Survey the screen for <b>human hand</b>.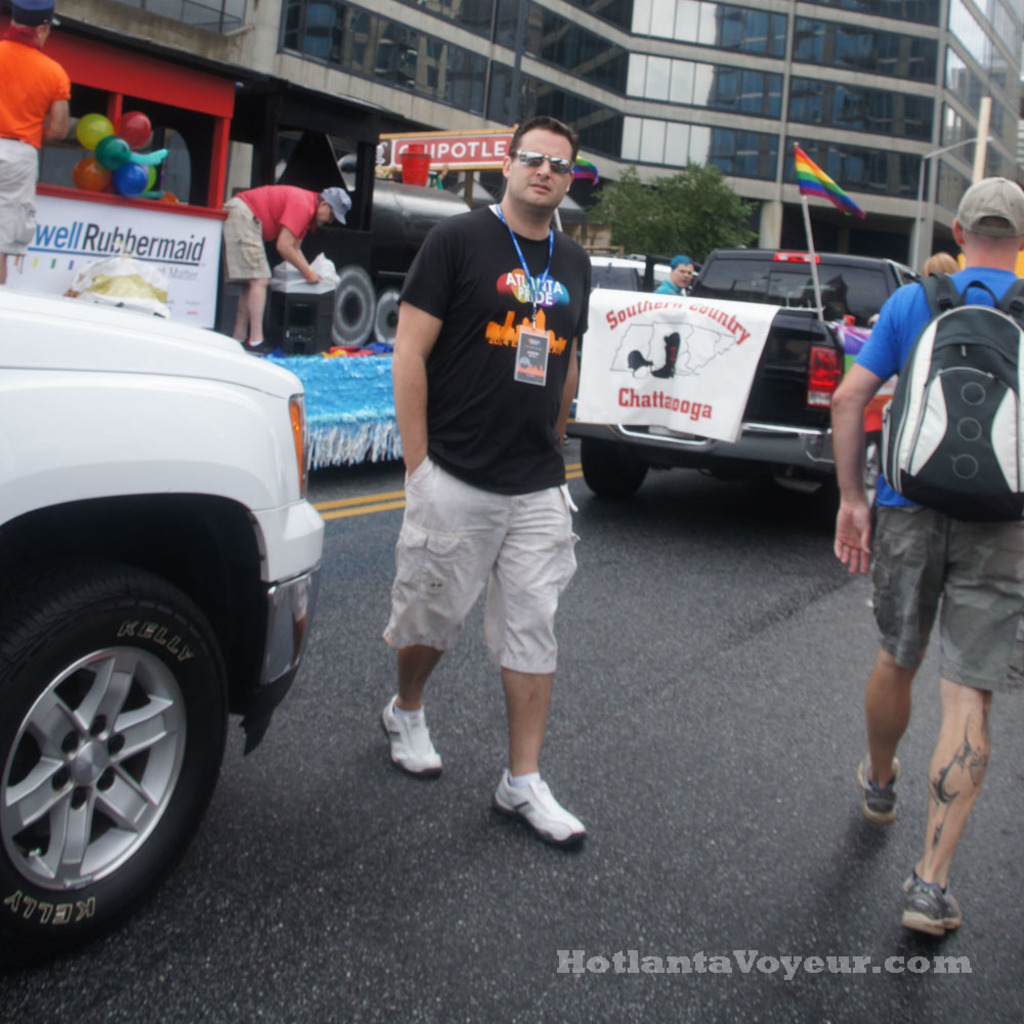
Survey found: (left=835, top=497, right=870, bottom=574).
